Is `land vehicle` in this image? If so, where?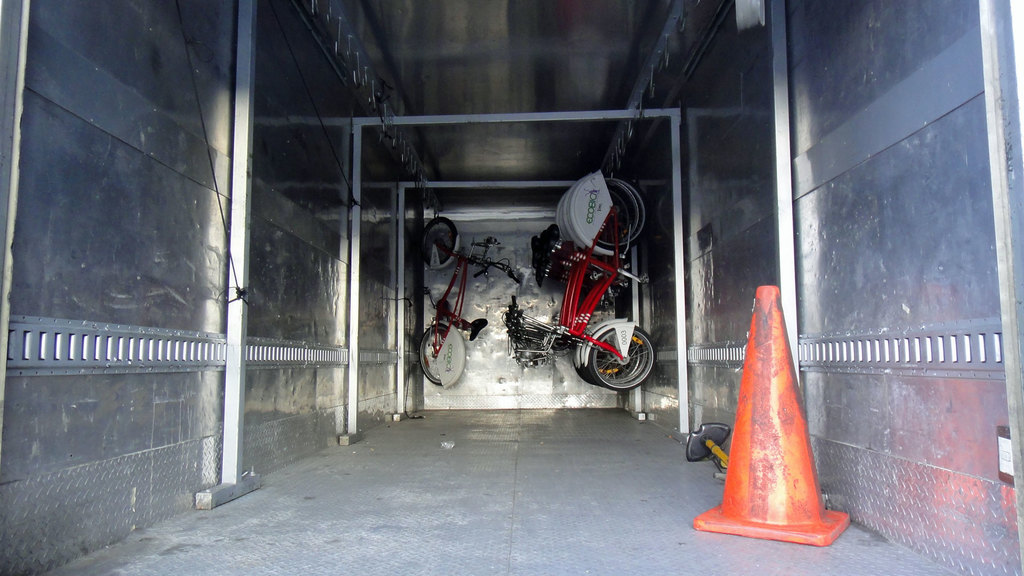
Yes, at box(504, 166, 648, 390).
